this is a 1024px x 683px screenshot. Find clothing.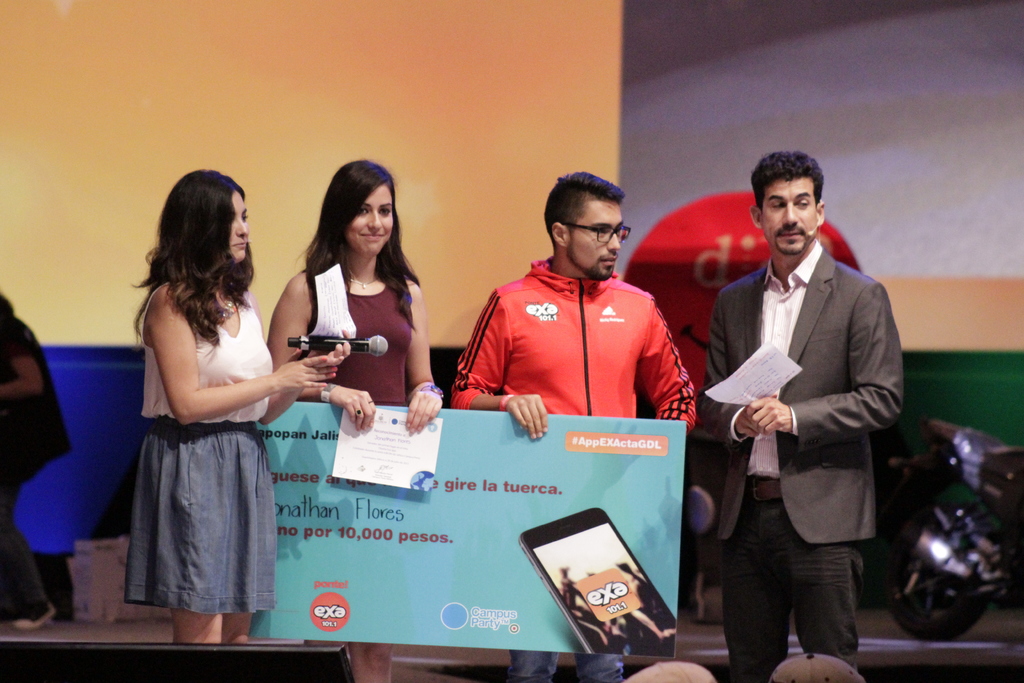
Bounding box: <box>120,276,278,625</box>.
